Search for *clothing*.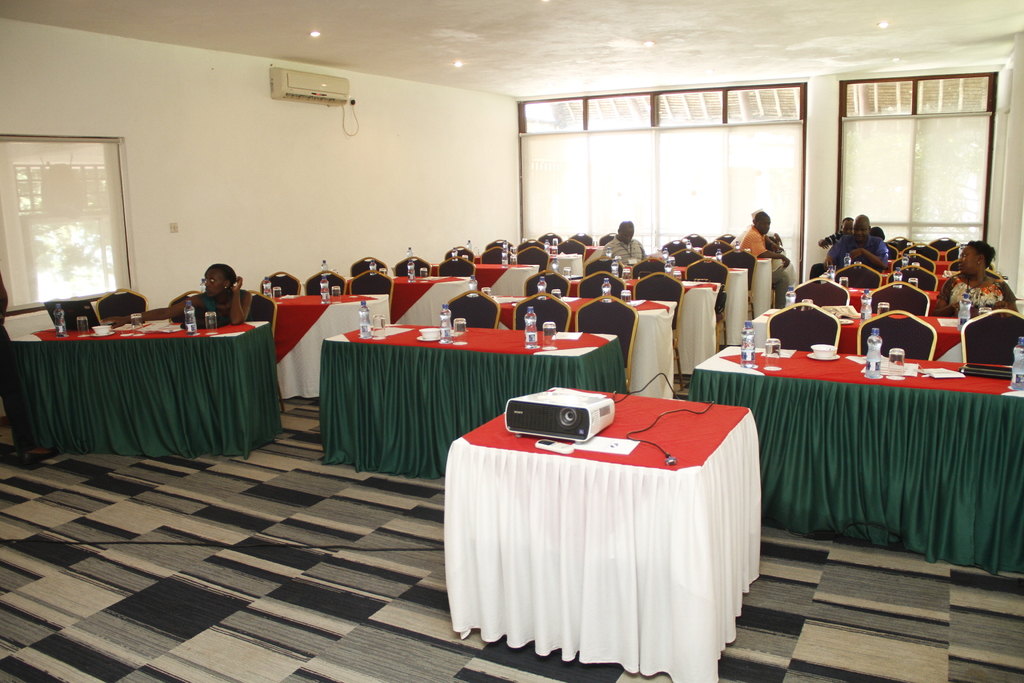
Found at box=[742, 225, 788, 309].
